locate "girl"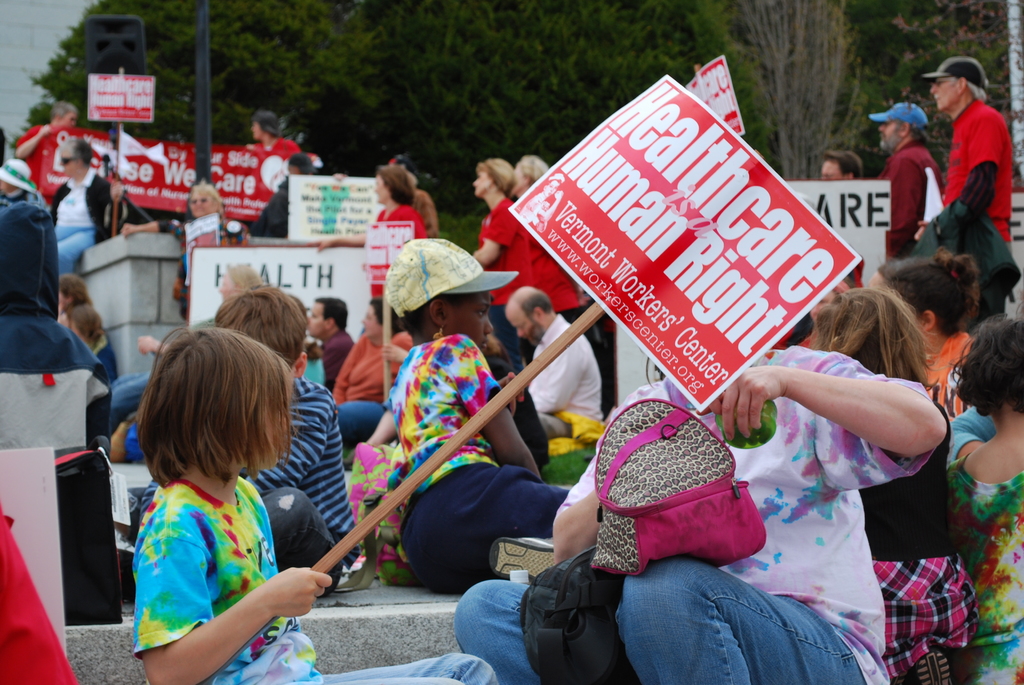
(left=131, top=327, right=495, bottom=684)
